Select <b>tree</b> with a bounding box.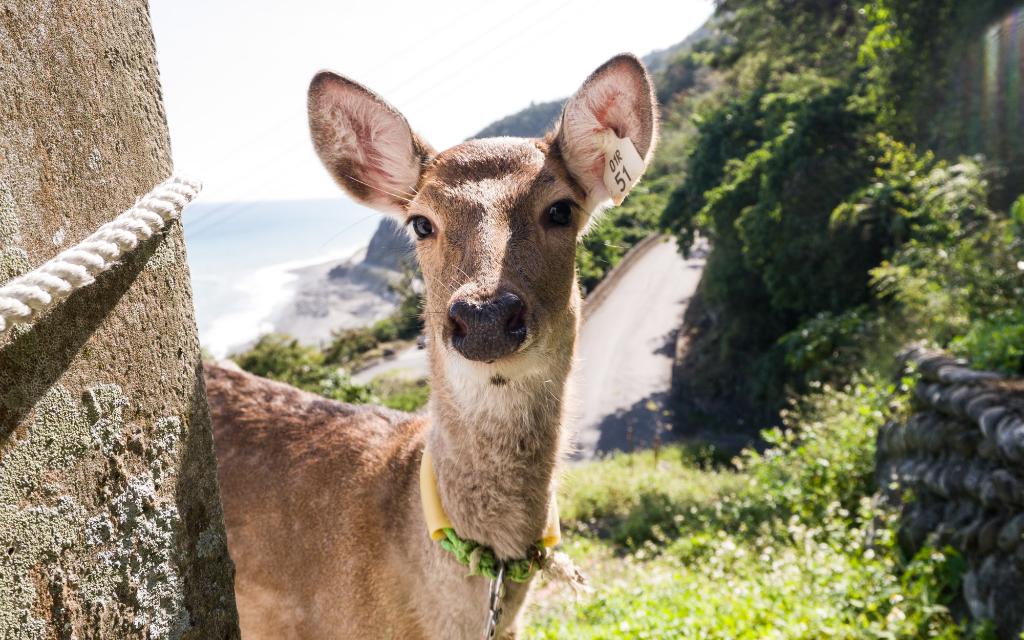
rect(695, 0, 965, 122).
